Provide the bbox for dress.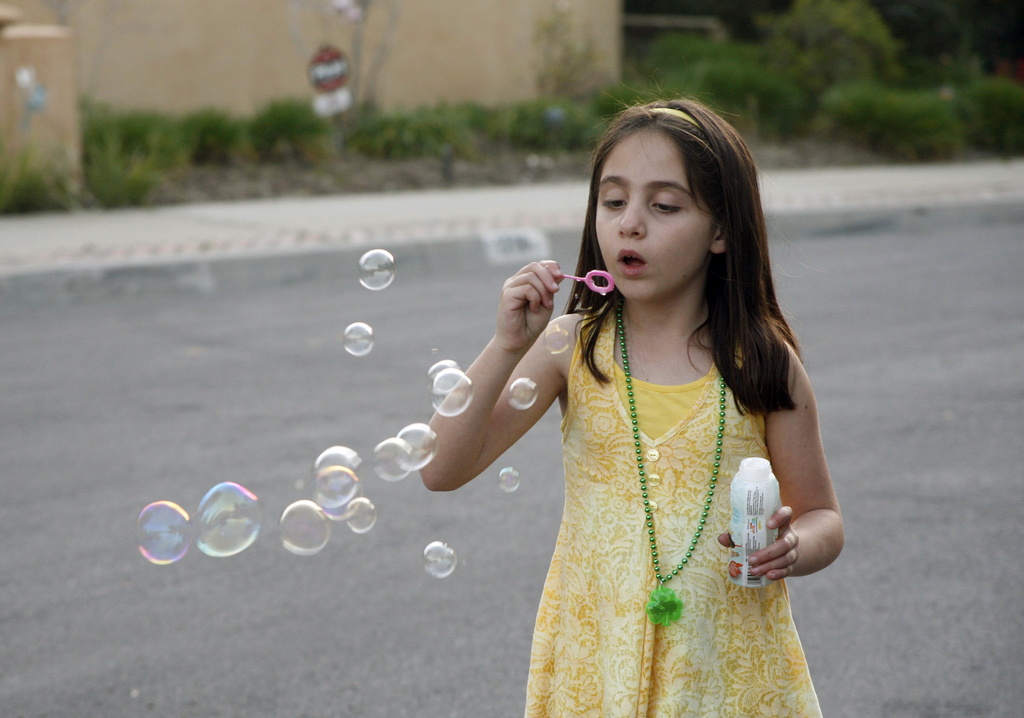
detection(524, 302, 822, 717).
